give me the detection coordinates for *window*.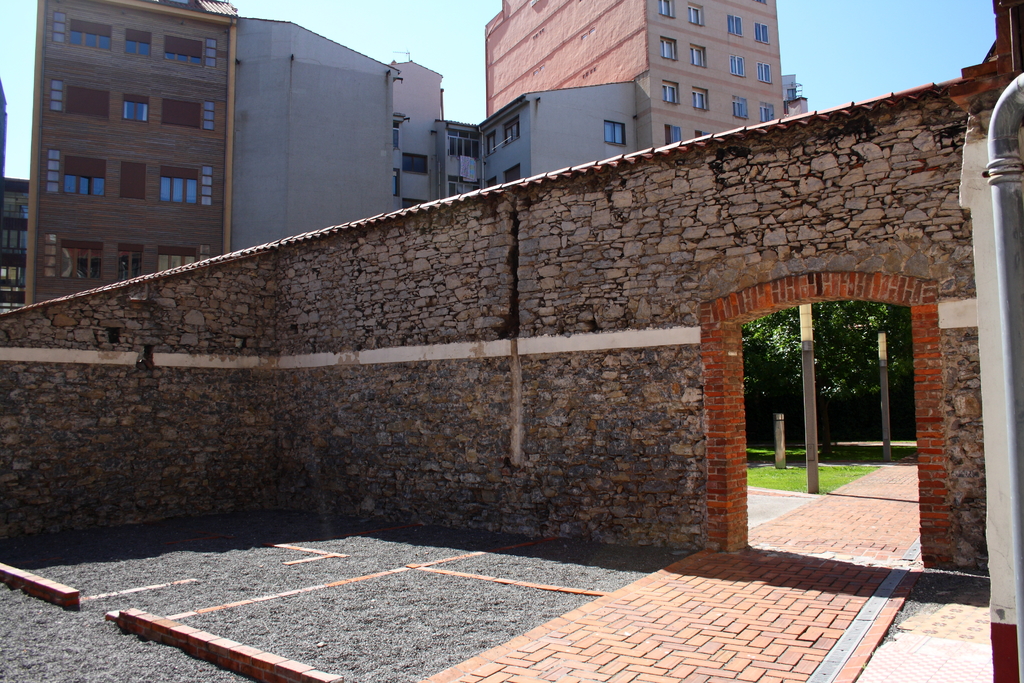
locate(47, 152, 107, 195).
